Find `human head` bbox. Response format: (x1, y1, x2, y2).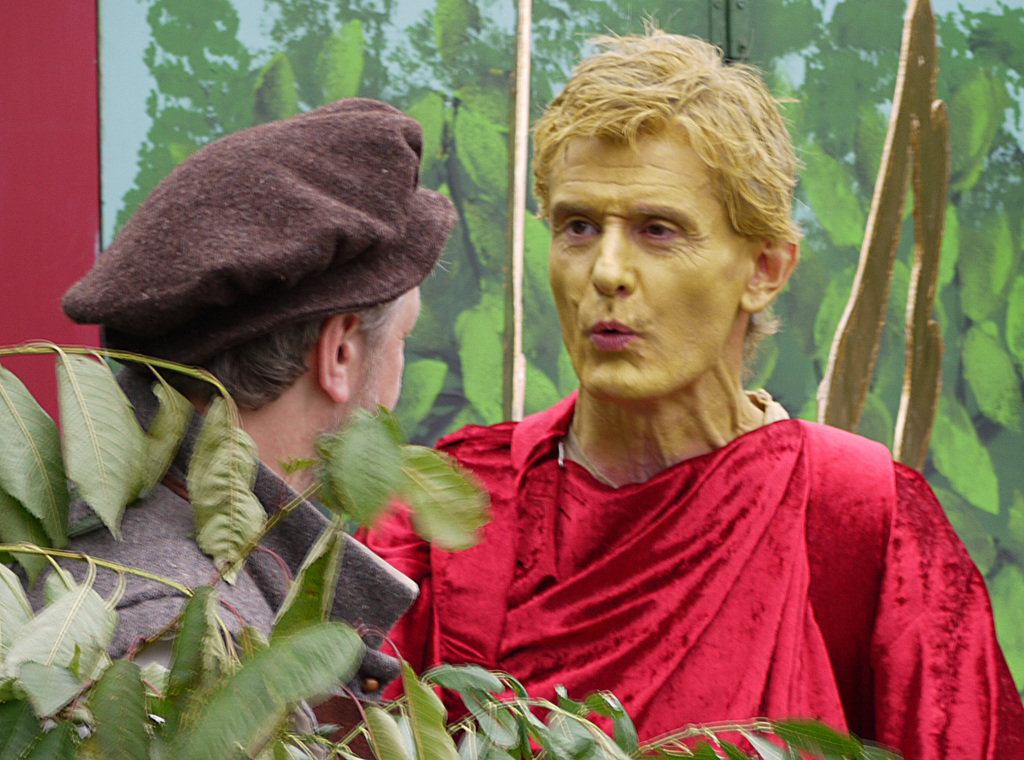
(545, 38, 797, 407).
